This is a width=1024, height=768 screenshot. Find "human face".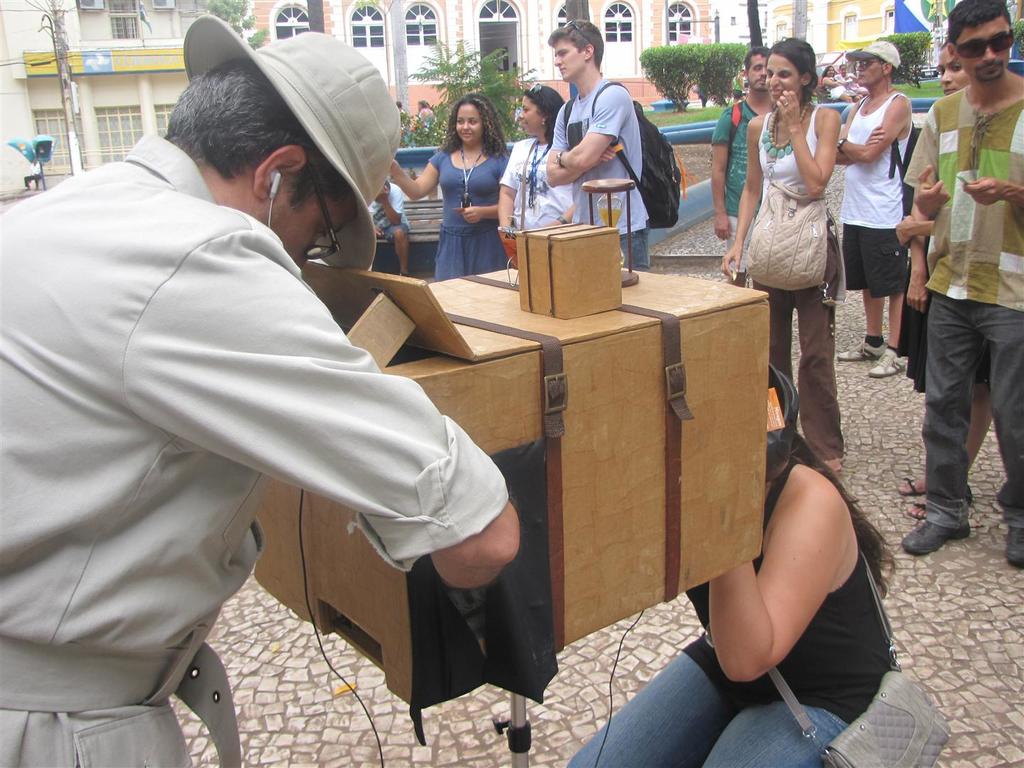
Bounding box: 859:54:886:81.
